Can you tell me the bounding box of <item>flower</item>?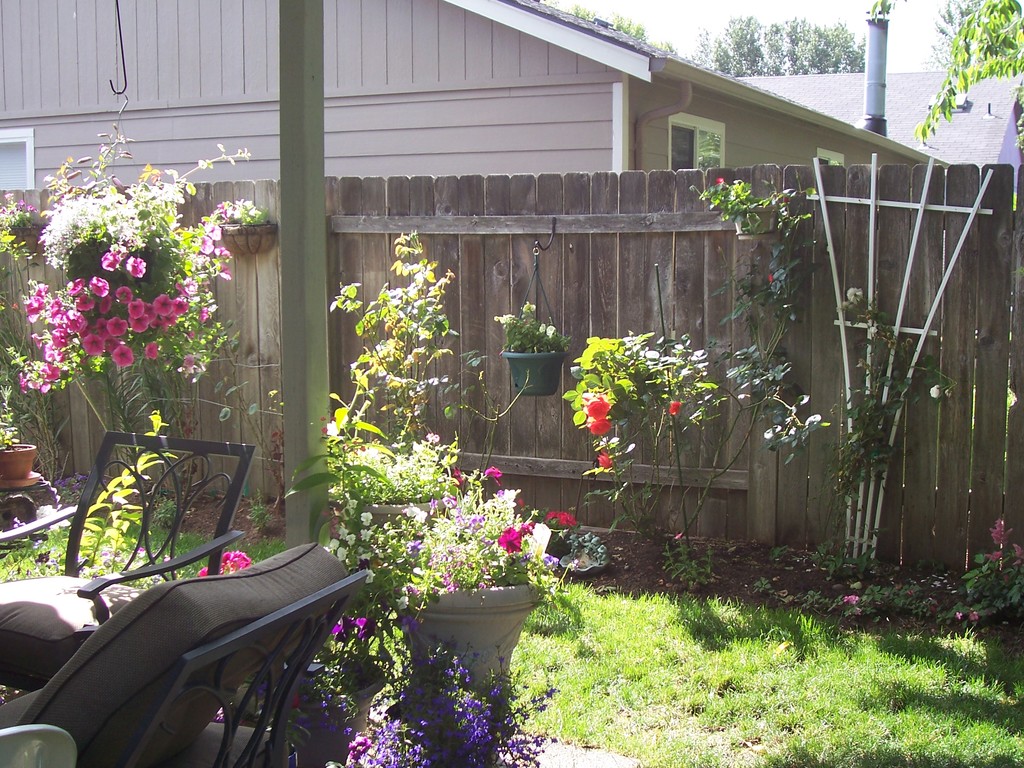
424/428/442/444.
